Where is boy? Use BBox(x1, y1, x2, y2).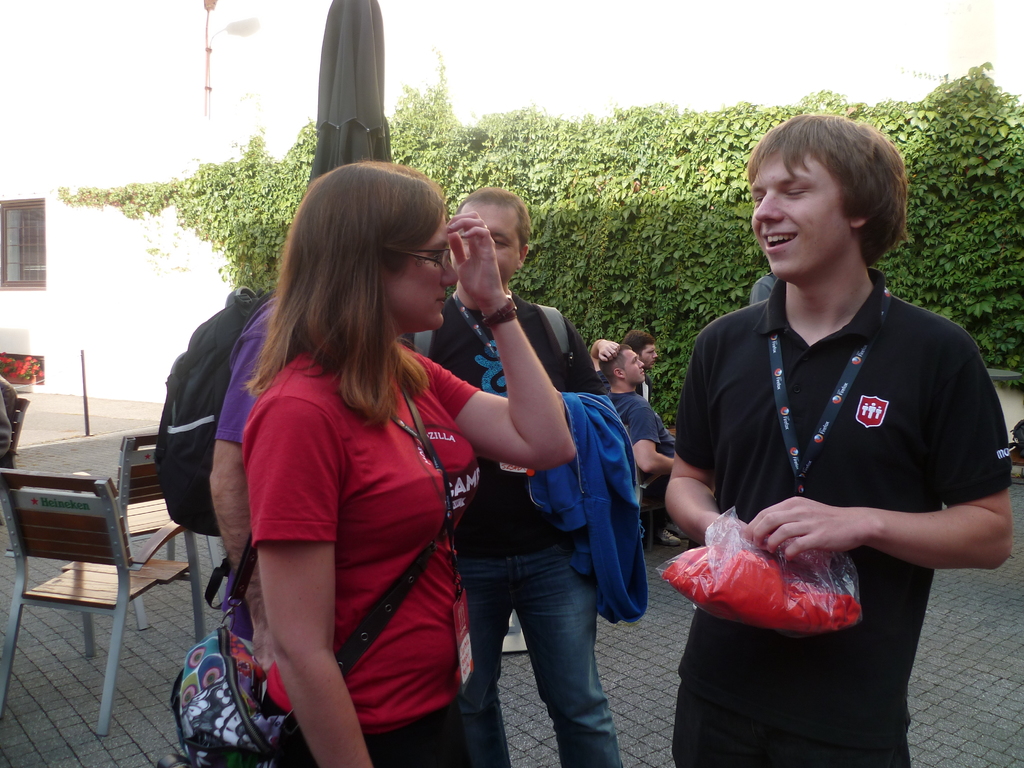
BBox(661, 91, 1002, 723).
